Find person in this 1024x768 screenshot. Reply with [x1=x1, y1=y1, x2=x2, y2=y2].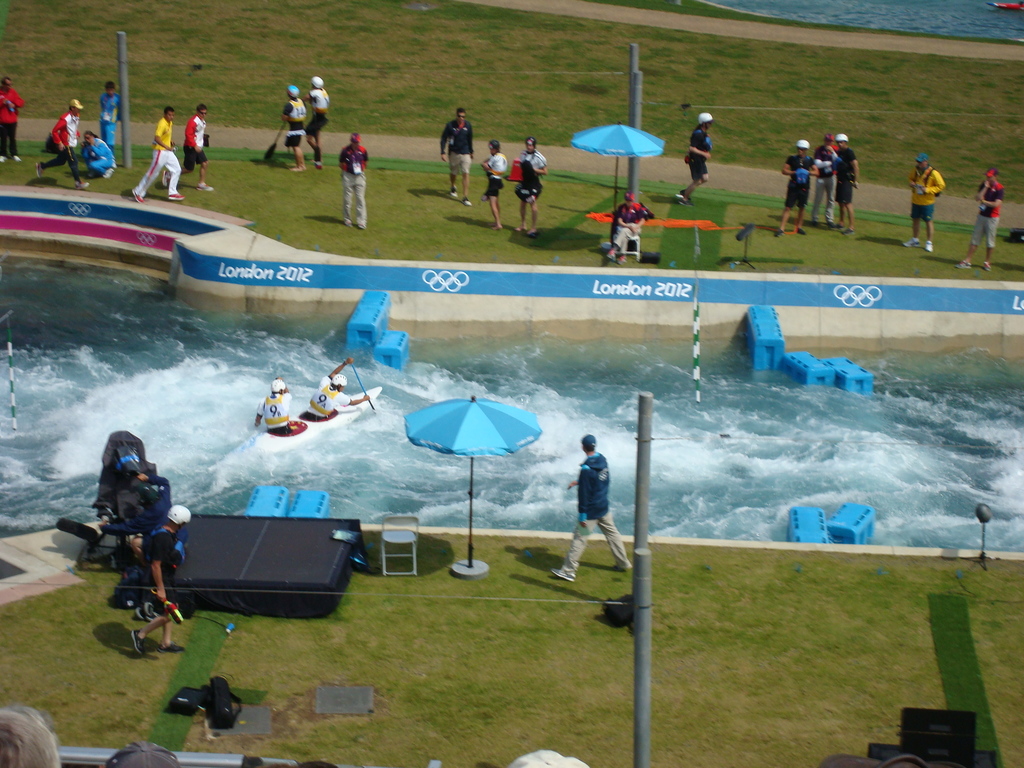
[x1=159, y1=100, x2=216, y2=192].
